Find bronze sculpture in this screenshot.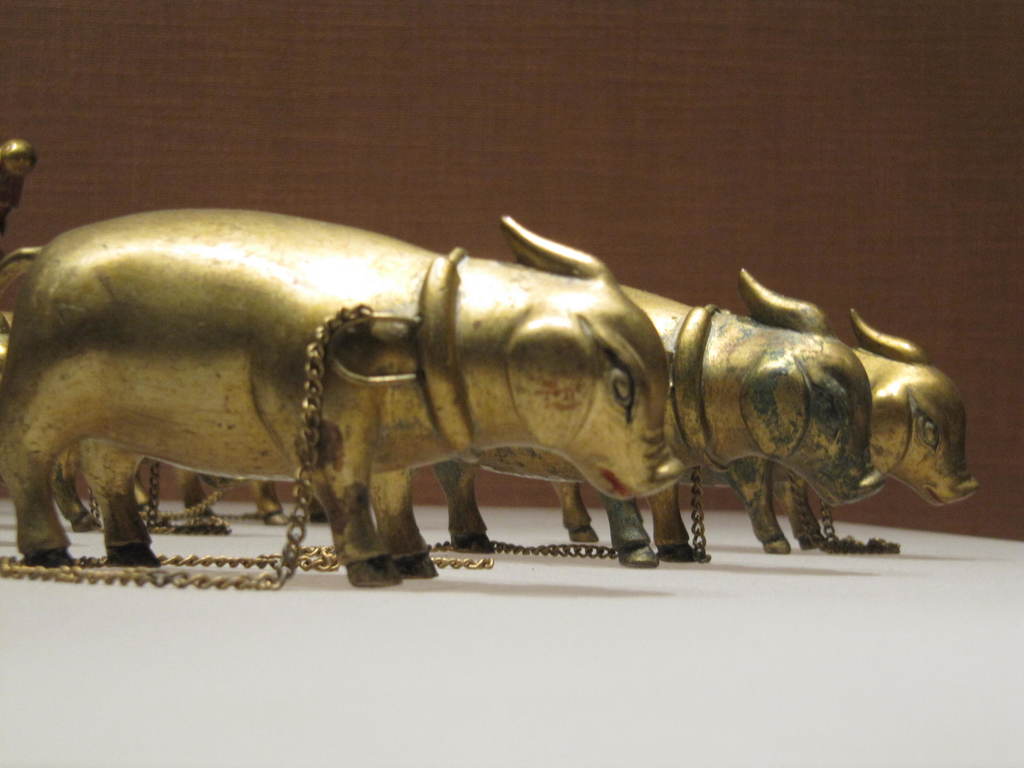
The bounding box for bronze sculpture is BBox(0, 234, 924, 618).
